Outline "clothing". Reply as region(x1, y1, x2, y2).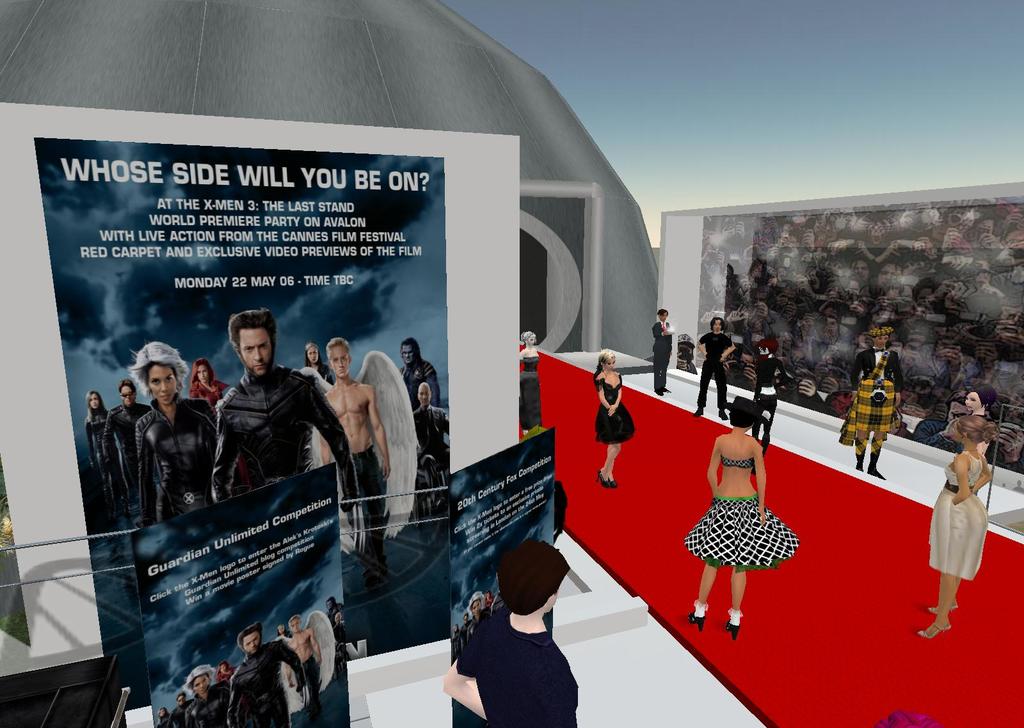
region(154, 713, 169, 727).
